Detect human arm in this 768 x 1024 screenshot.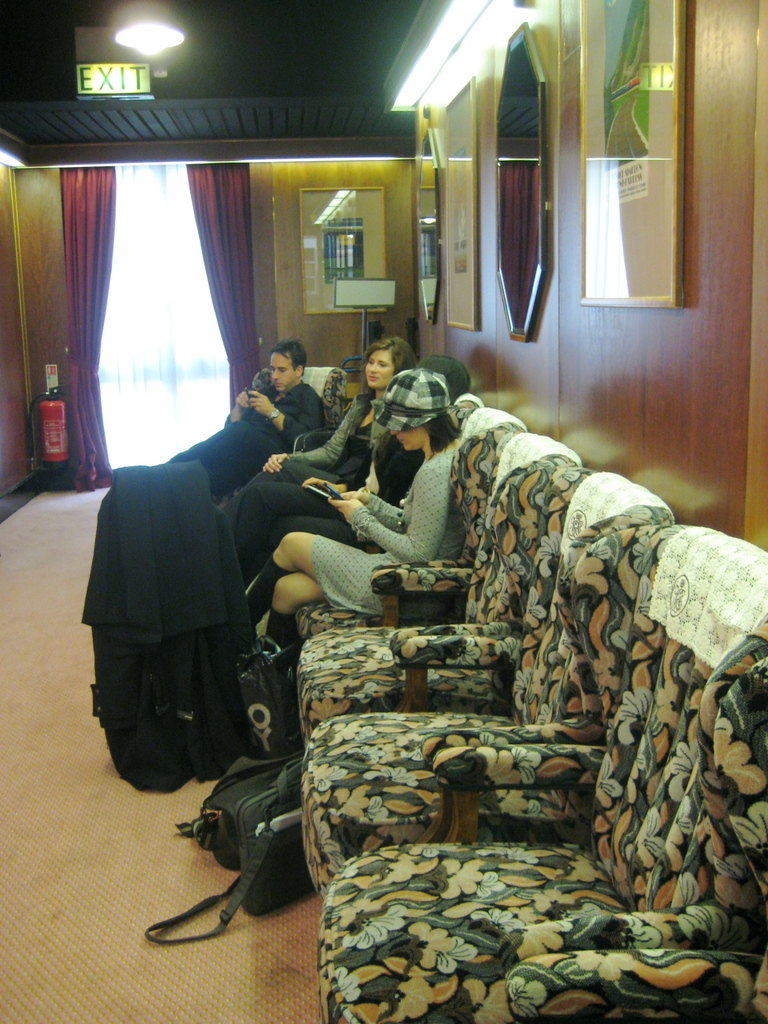
Detection: <region>337, 487, 409, 527</region>.
